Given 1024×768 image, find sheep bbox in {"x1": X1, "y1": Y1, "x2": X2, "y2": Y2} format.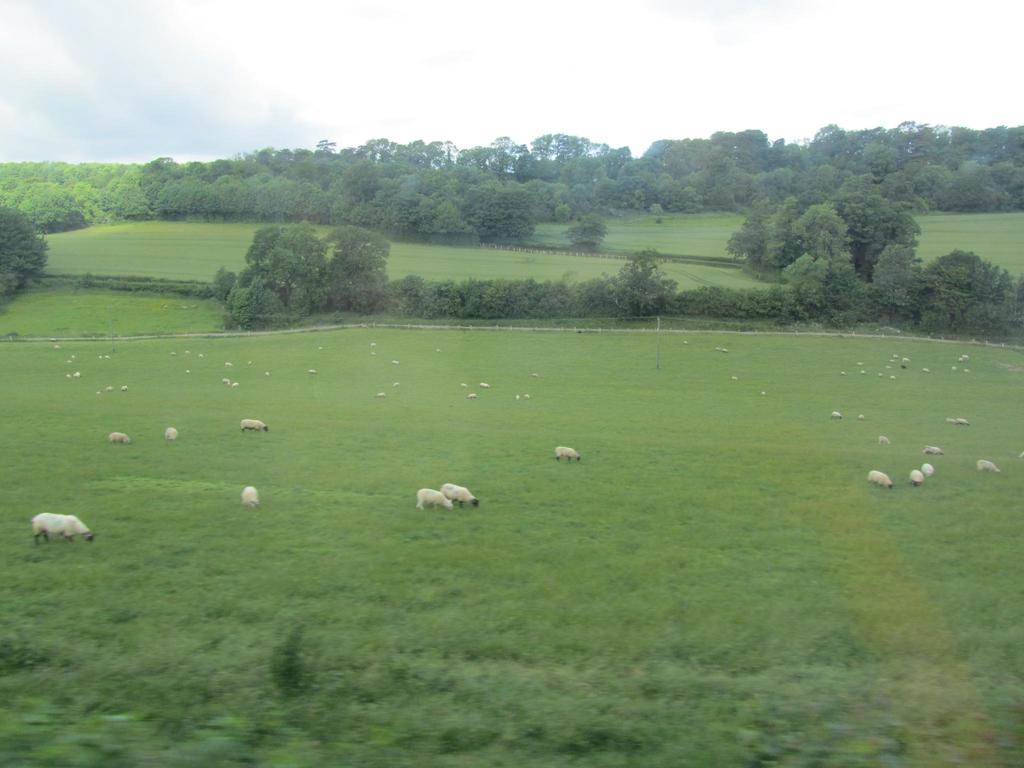
{"x1": 31, "y1": 515, "x2": 94, "y2": 545}.
